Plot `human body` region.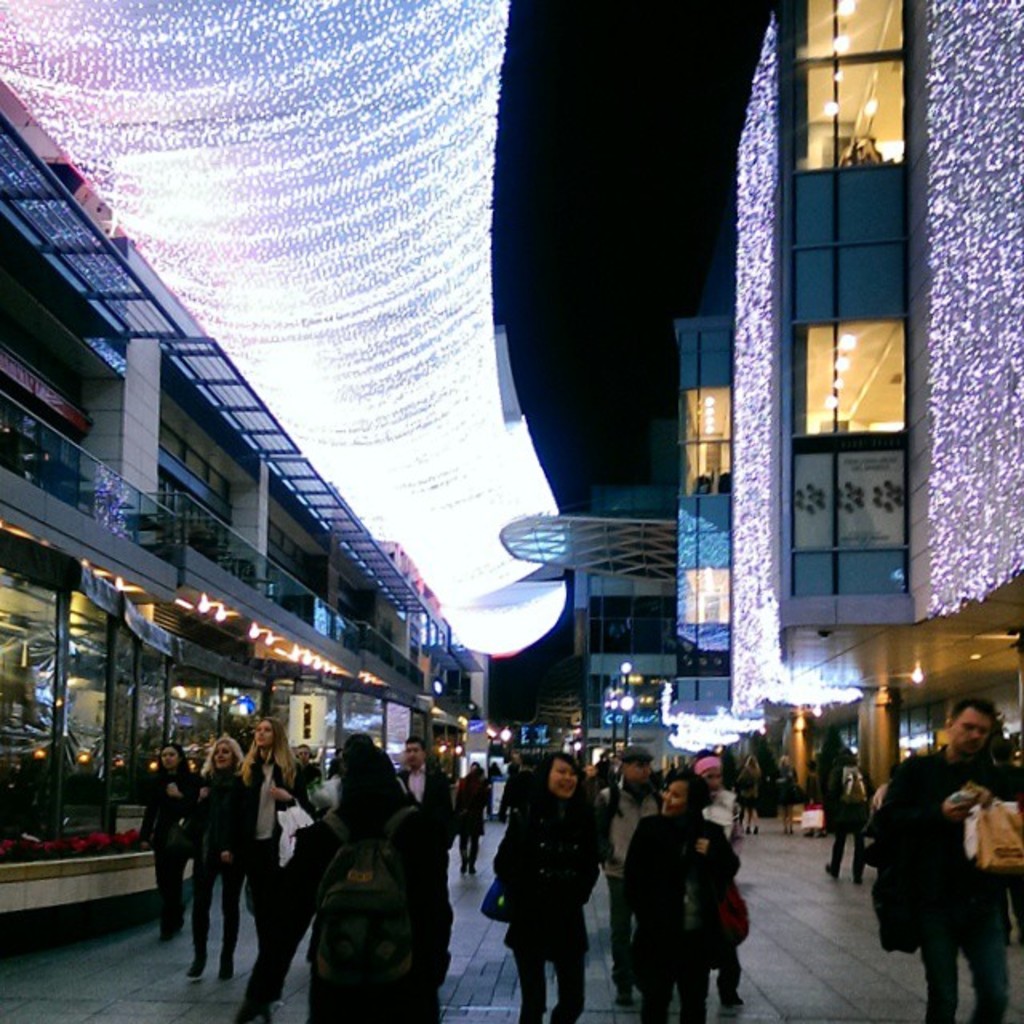
Plotted at <bbox>240, 733, 448, 1022</bbox>.
